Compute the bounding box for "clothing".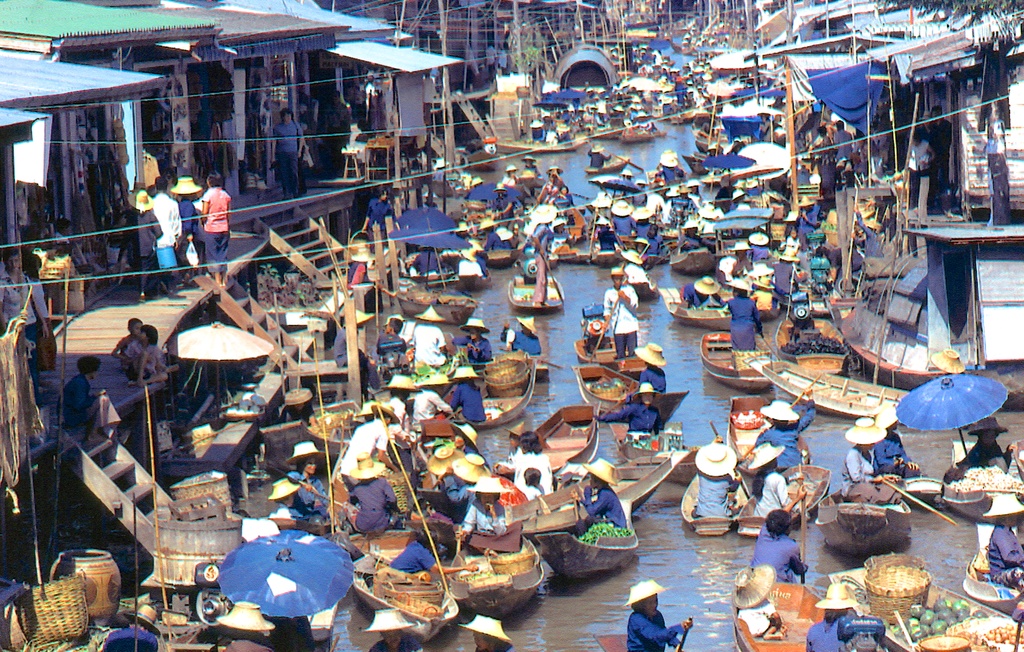
x1=331 y1=413 x2=391 y2=491.
